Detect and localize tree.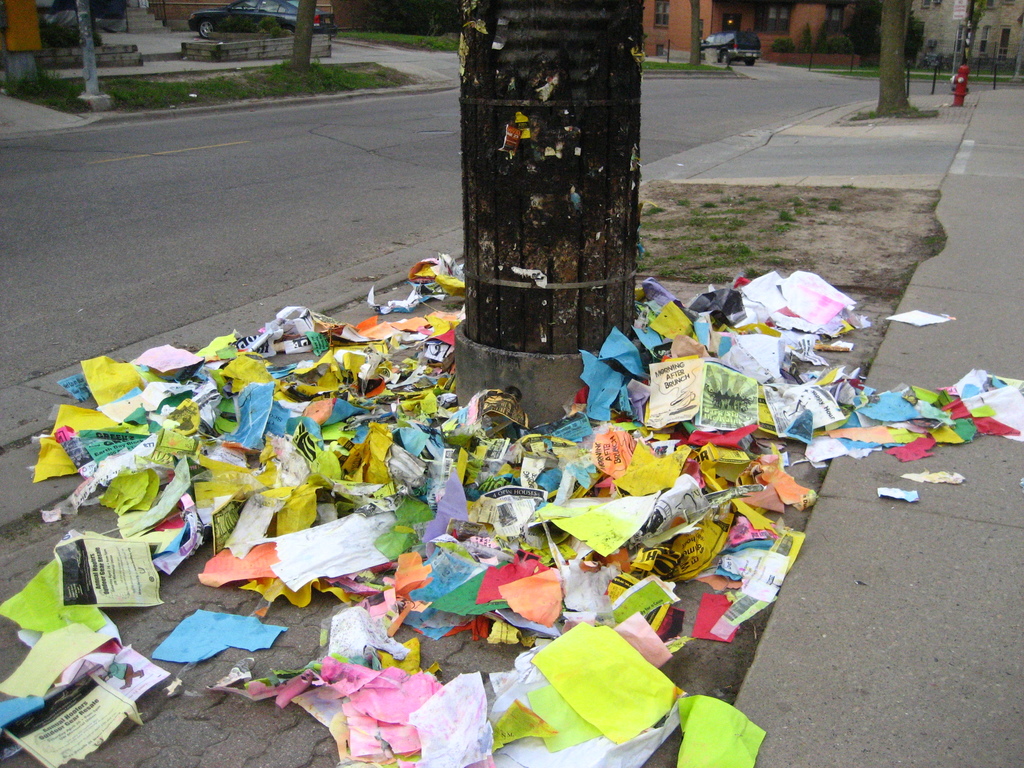
Localized at bbox(441, 44, 669, 339).
